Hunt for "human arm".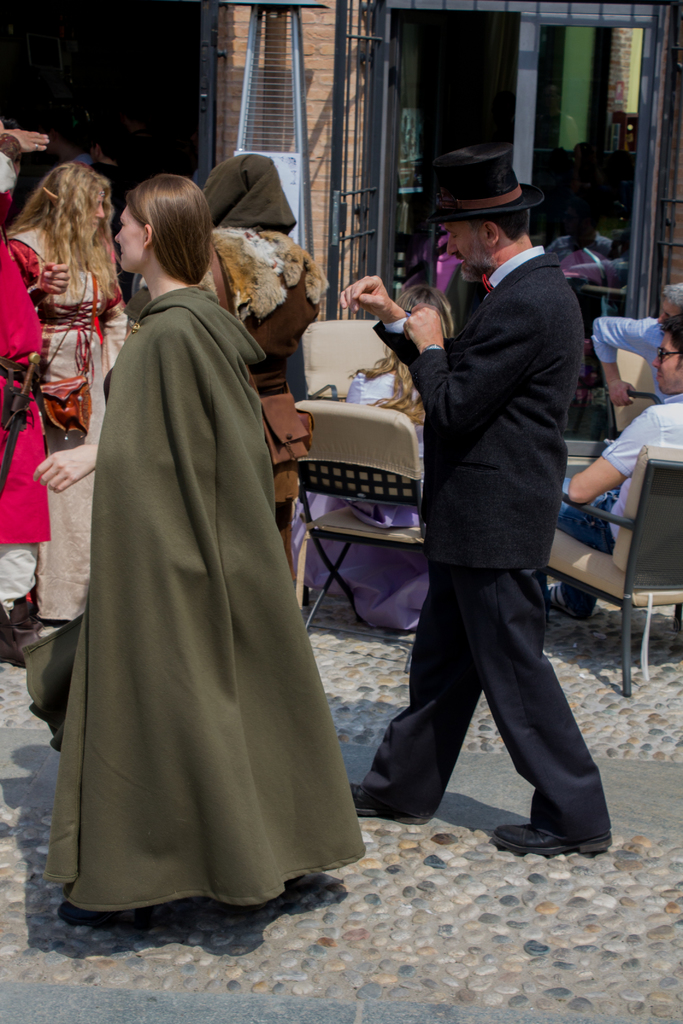
Hunted down at <bbox>97, 251, 127, 356</bbox>.
